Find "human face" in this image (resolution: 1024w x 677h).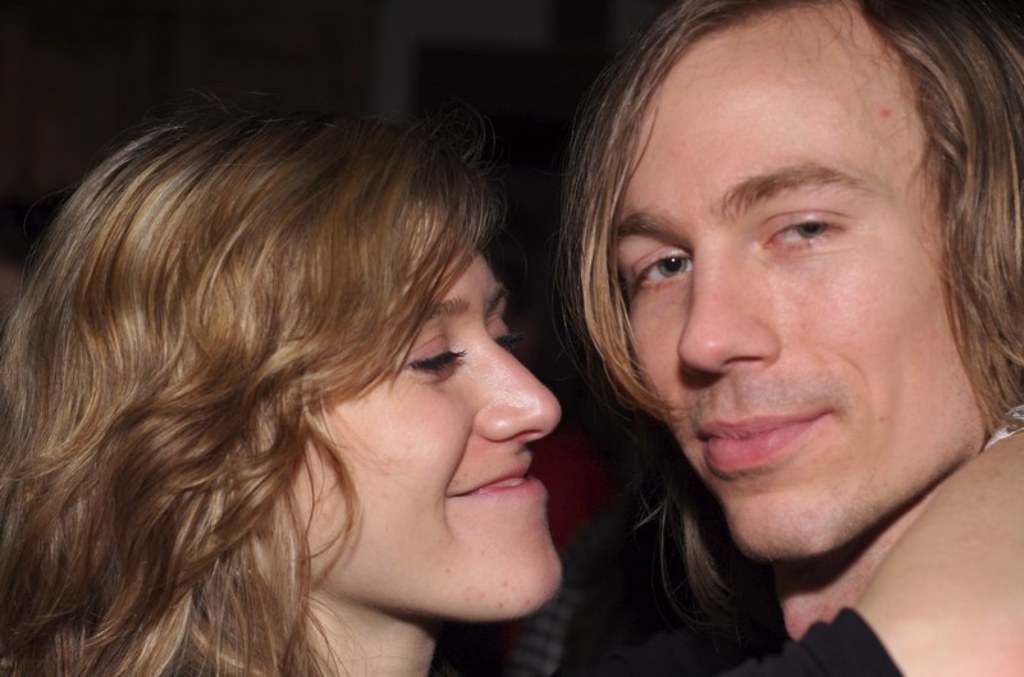
[x1=289, y1=193, x2=562, y2=621].
